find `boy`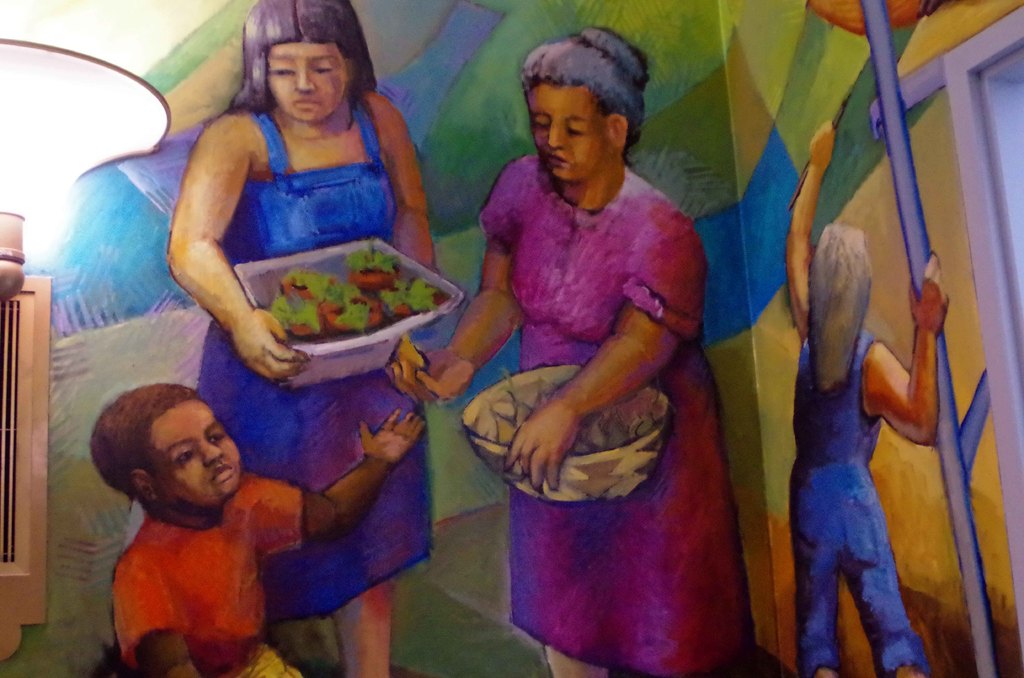
bbox(88, 380, 430, 677)
